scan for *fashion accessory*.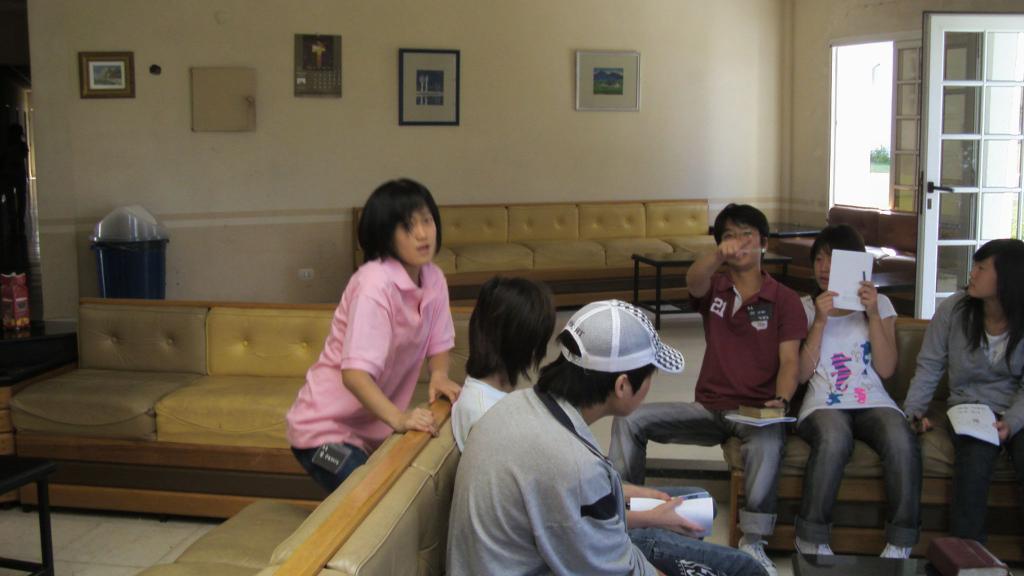
Scan result: x1=804, y1=346, x2=820, y2=379.
